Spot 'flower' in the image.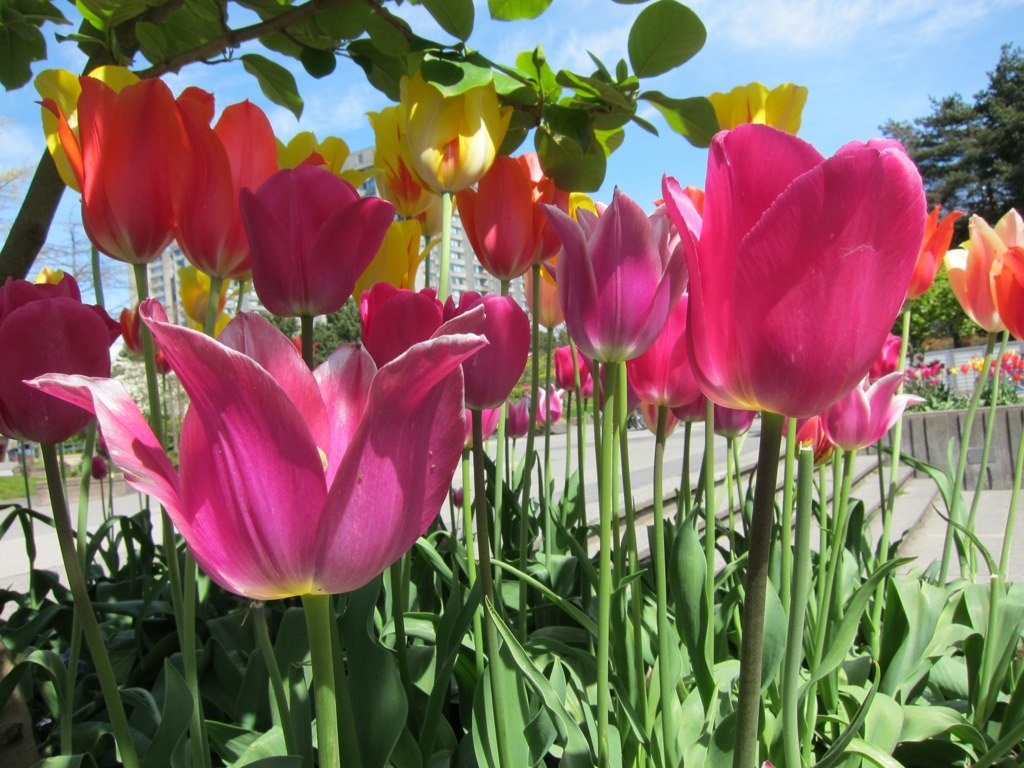
'flower' found at bbox(777, 400, 839, 470).
